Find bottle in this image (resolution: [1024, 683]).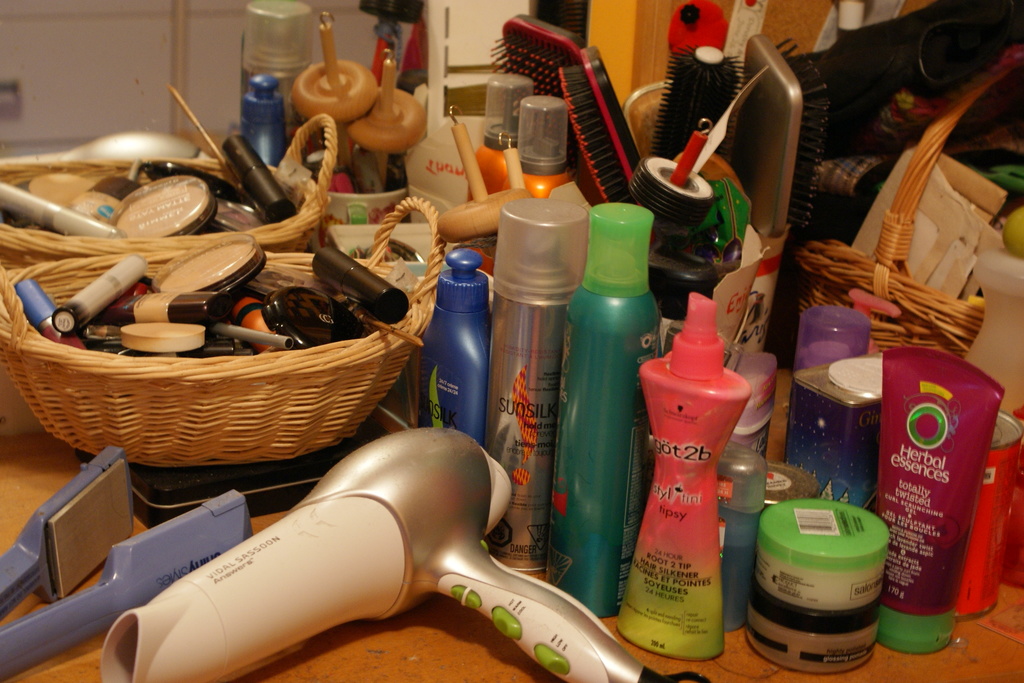
x1=485 y1=201 x2=574 y2=557.
